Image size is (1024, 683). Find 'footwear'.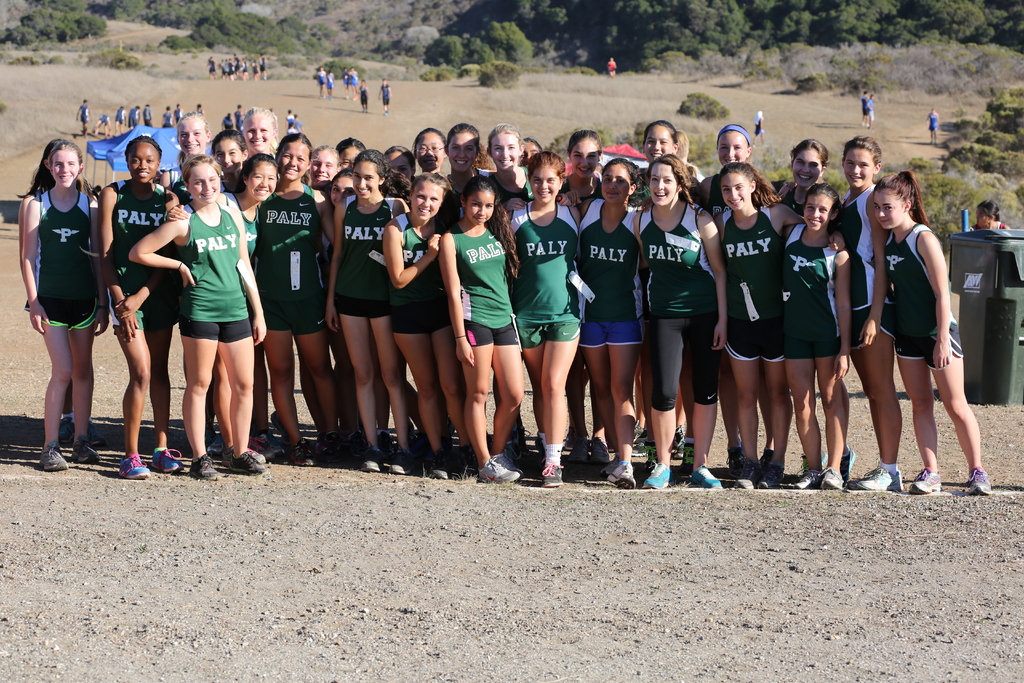
box=[688, 464, 726, 490].
